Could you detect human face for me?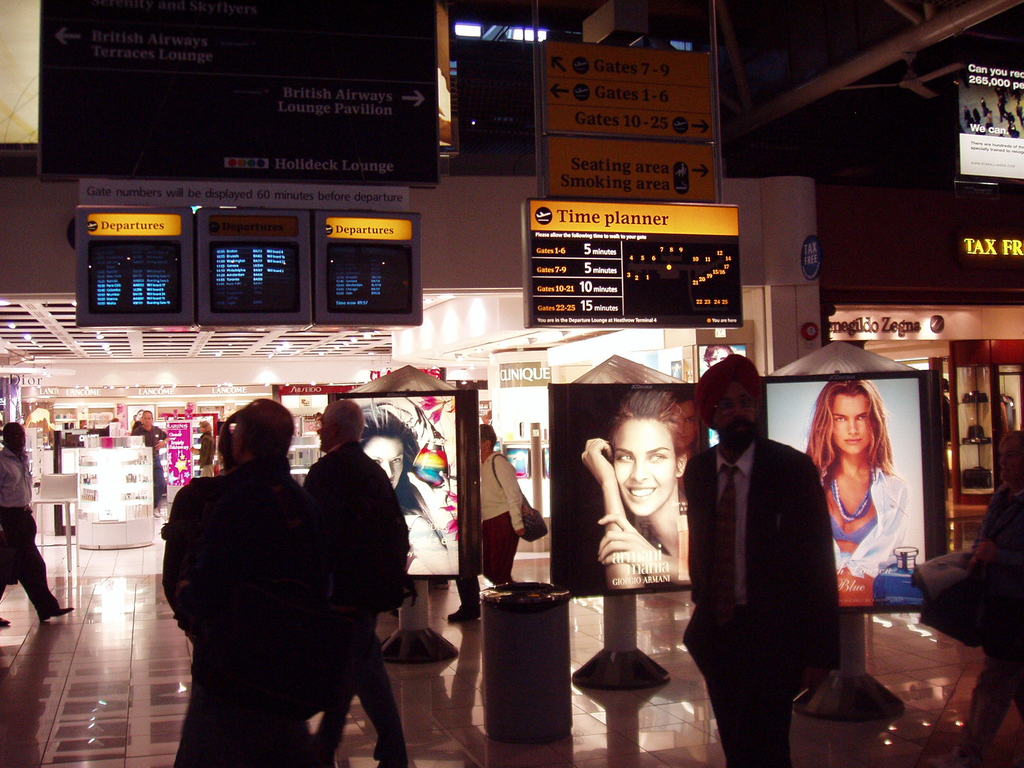
Detection result: left=712, top=378, right=753, bottom=440.
